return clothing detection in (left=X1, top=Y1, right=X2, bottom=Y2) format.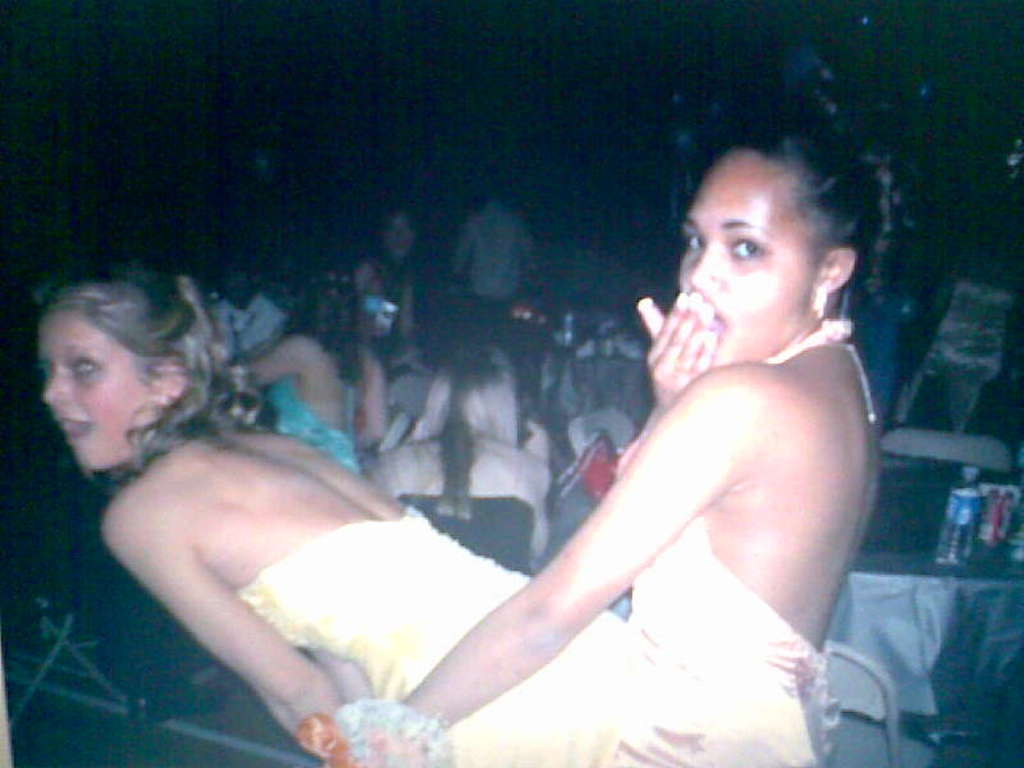
(left=228, top=502, right=631, bottom=767).
